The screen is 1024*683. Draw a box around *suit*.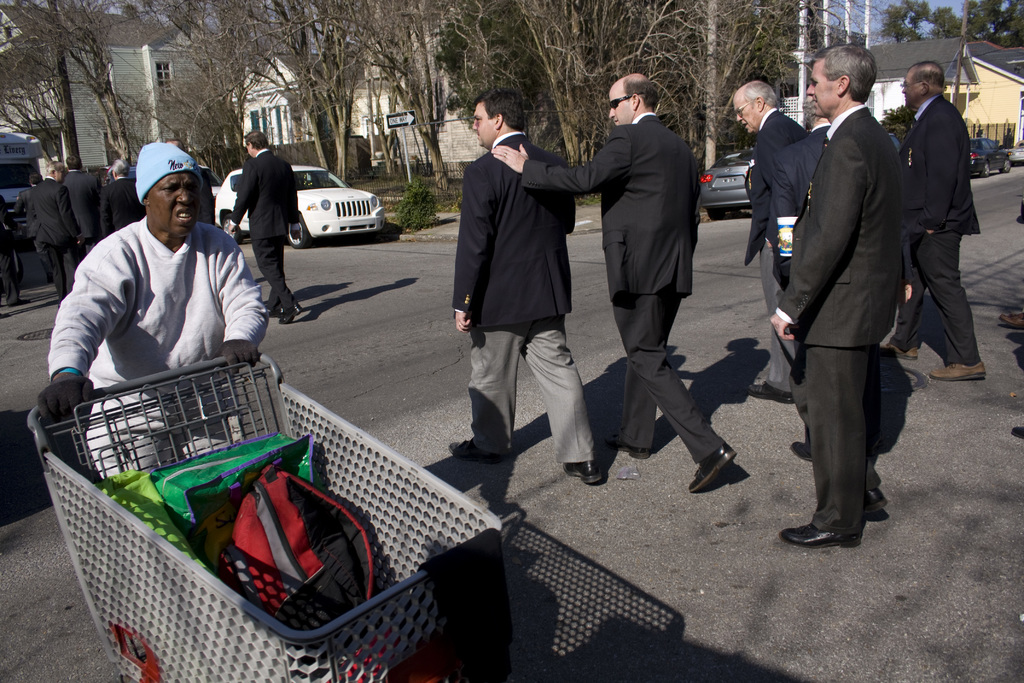
region(234, 143, 302, 310).
